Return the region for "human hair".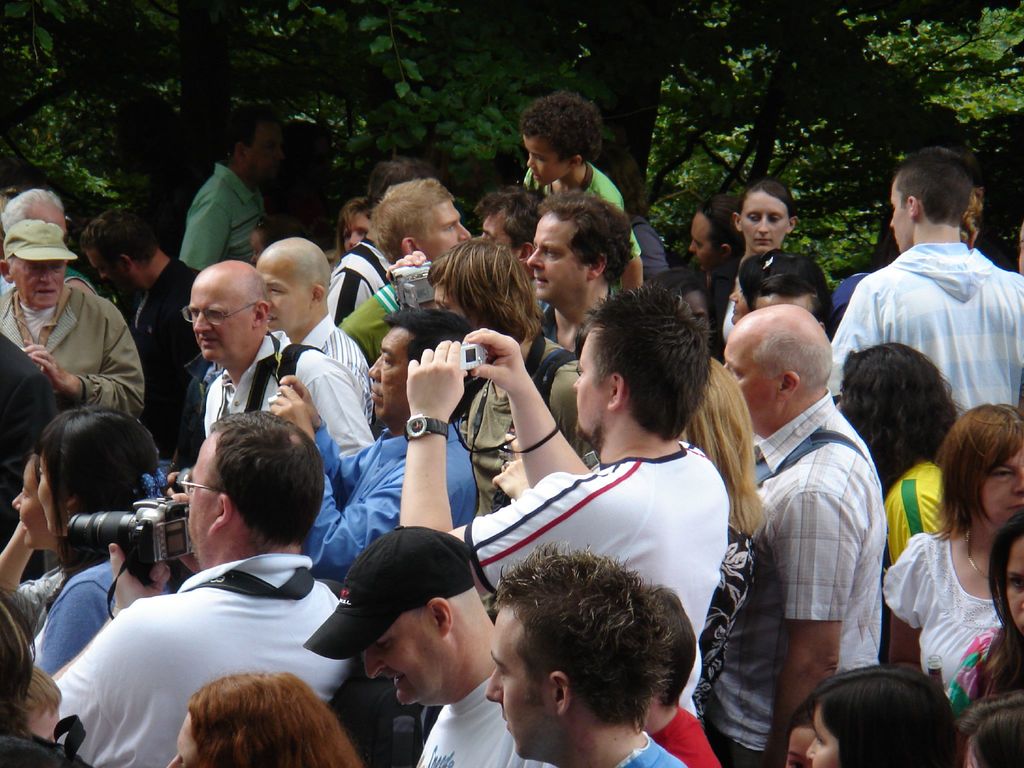
29, 447, 36, 458.
